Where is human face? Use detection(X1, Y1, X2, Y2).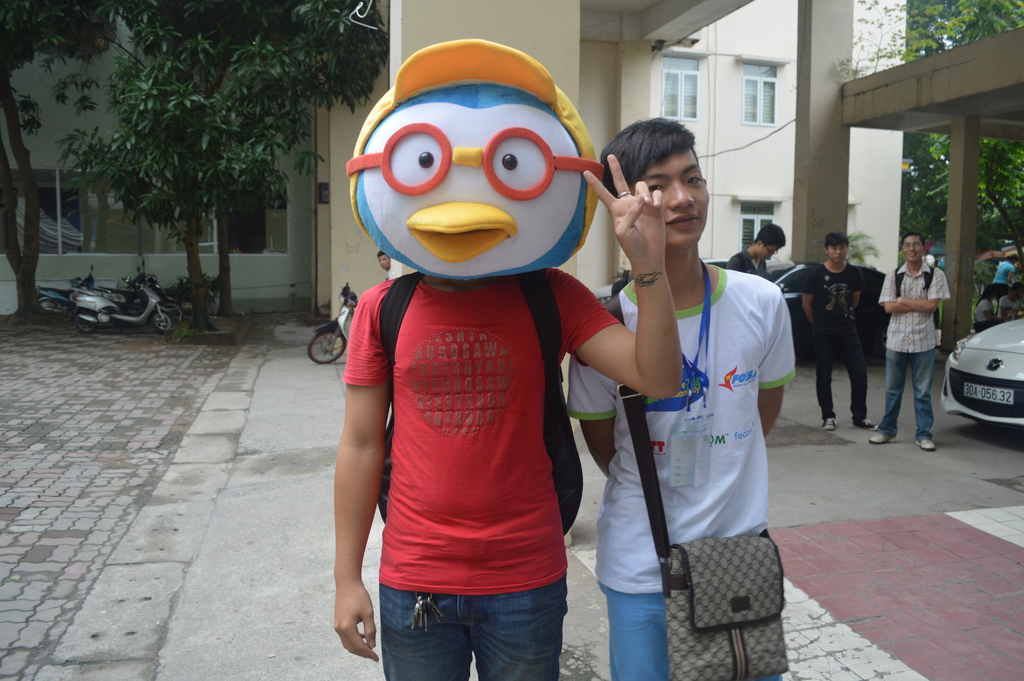
detection(829, 247, 850, 262).
